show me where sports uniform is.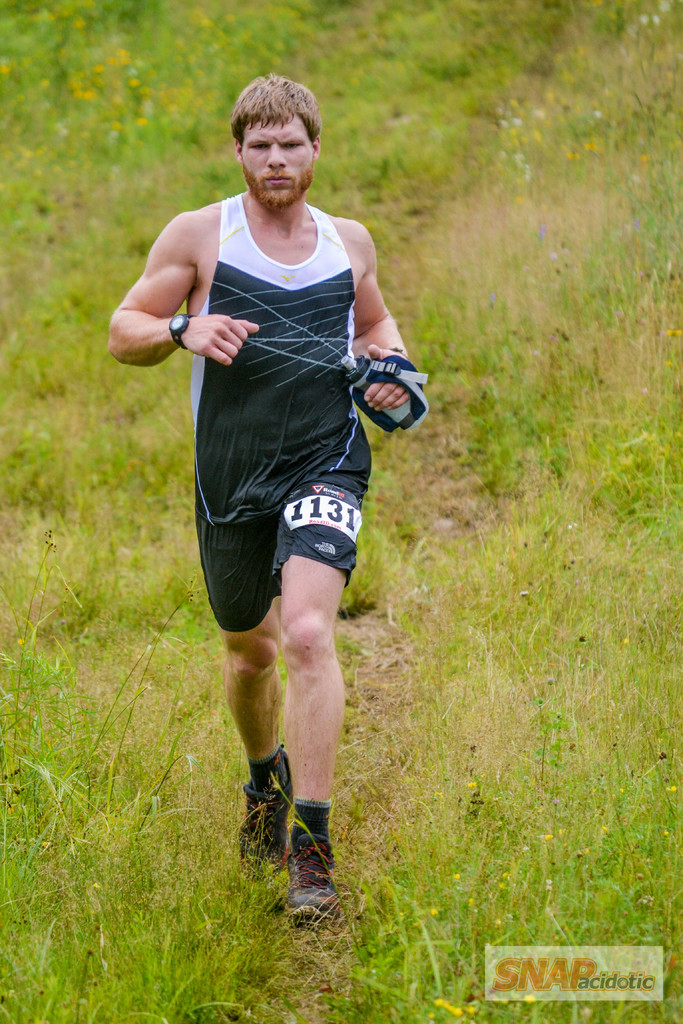
sports uniform is at pyautogui.locateOnScreen(193, 195, 371, 635).
